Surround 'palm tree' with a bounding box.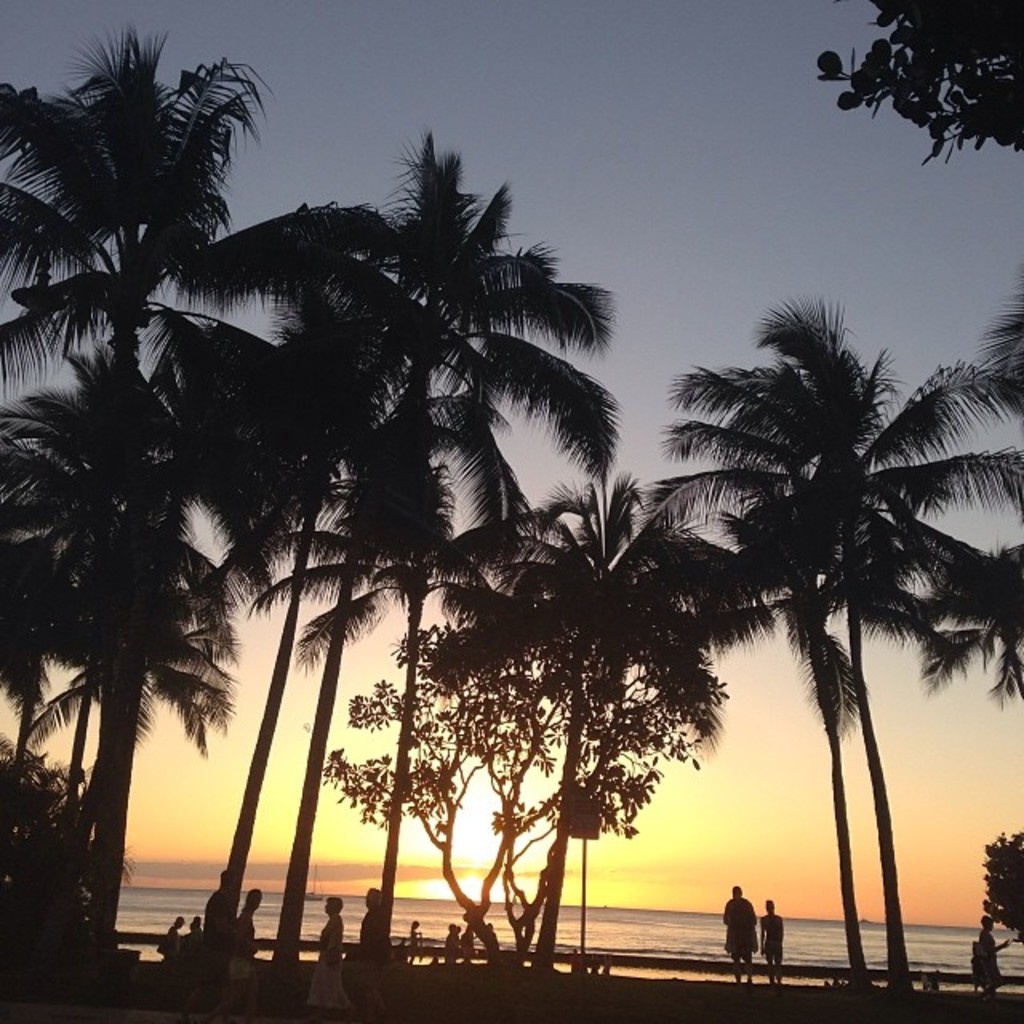
x1=666 y1=296 x2=973 y2=1022.
